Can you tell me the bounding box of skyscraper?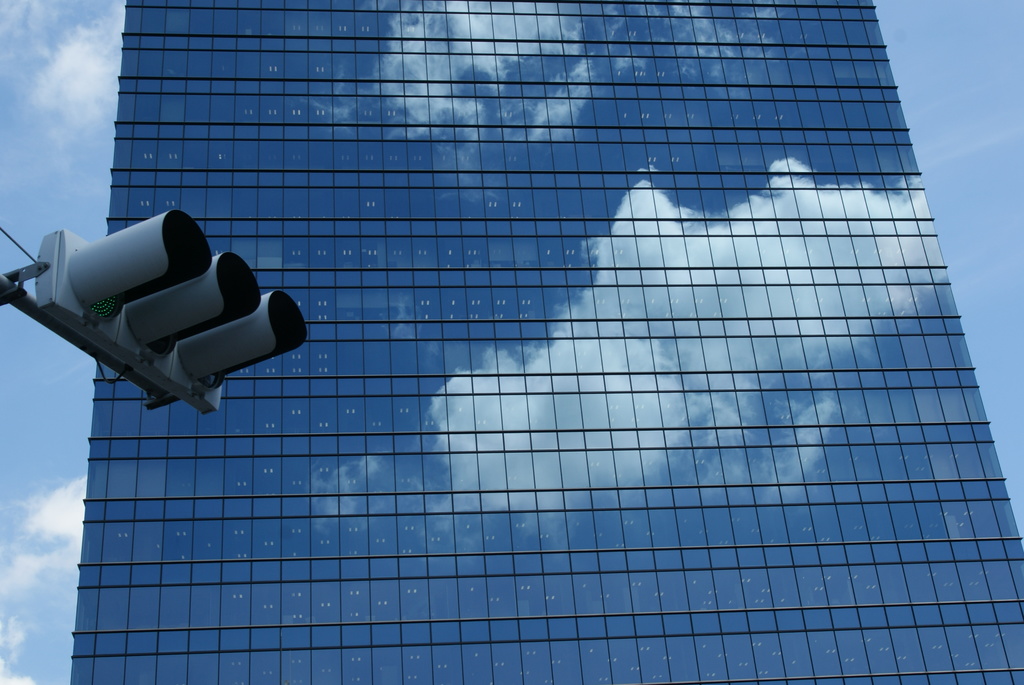
[0,53,1023,674].
